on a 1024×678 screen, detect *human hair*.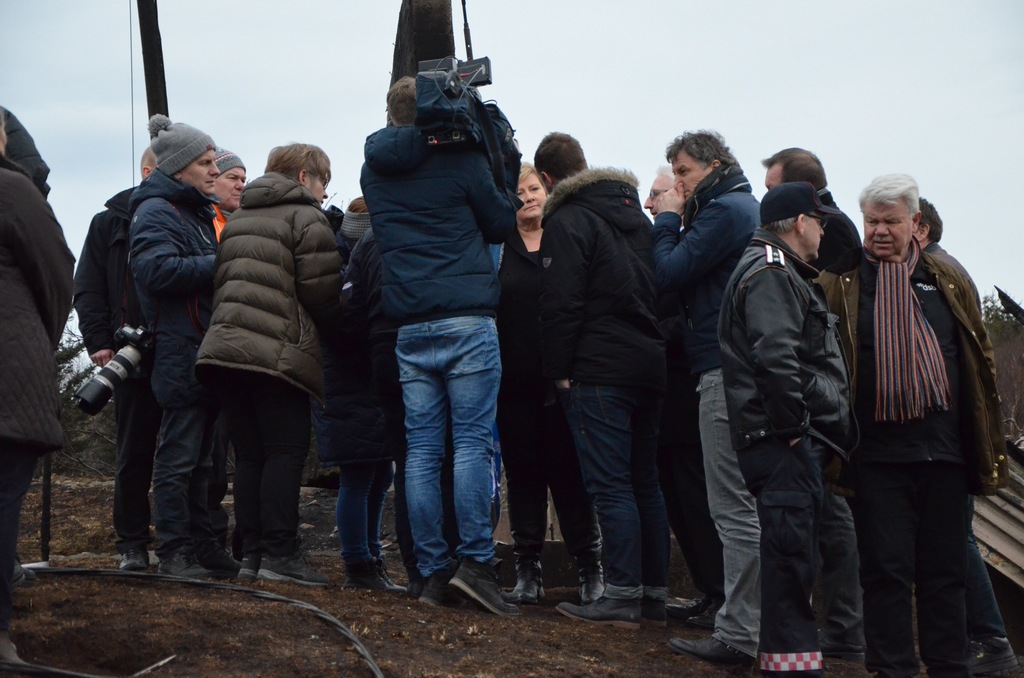
(x1=920, y1=194, x2=943, y2=245).
